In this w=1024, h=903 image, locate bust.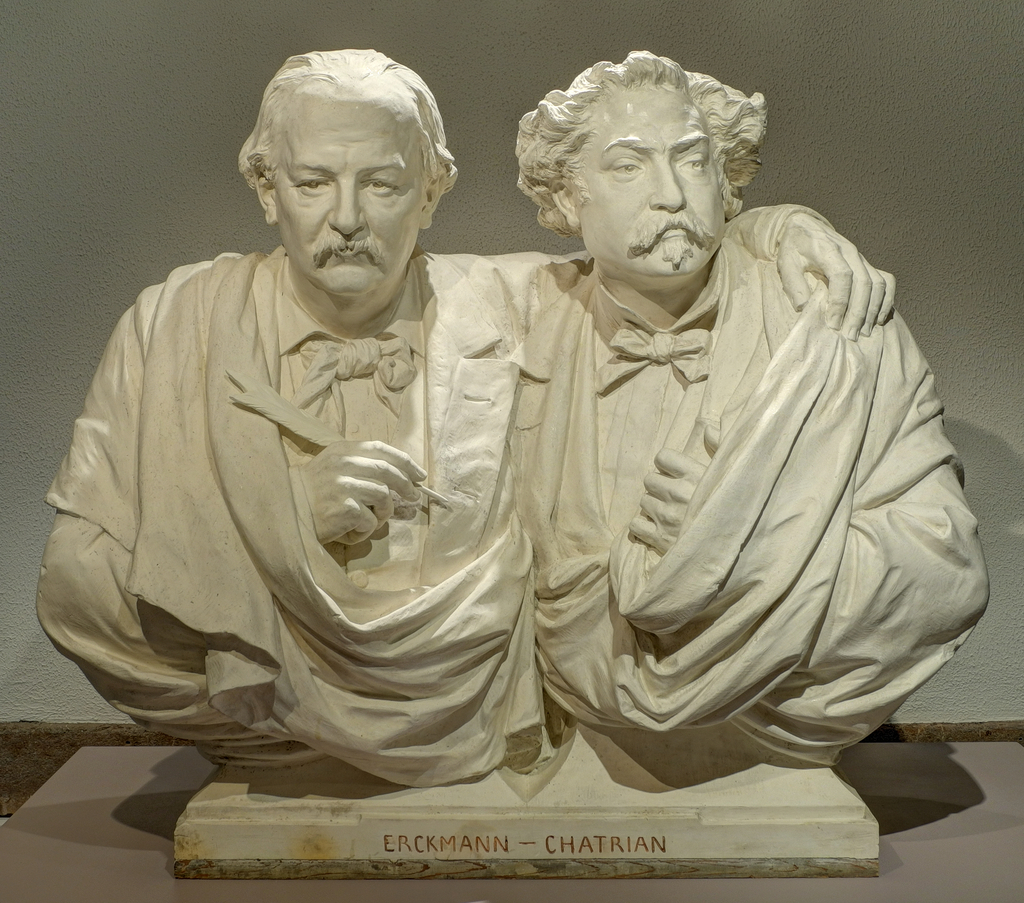
Bounding box: {"left": 30, "top": 48, "right": 990, "bottom": 873}.
